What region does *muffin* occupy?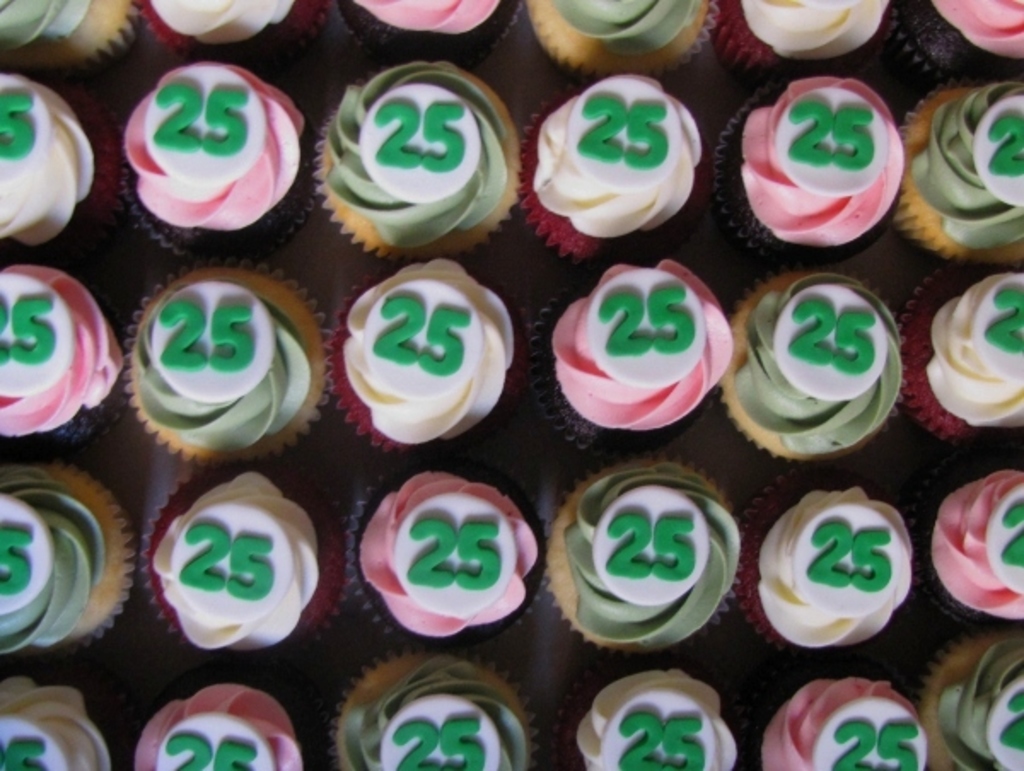
bbox=(906, 447, 1022, 631).
